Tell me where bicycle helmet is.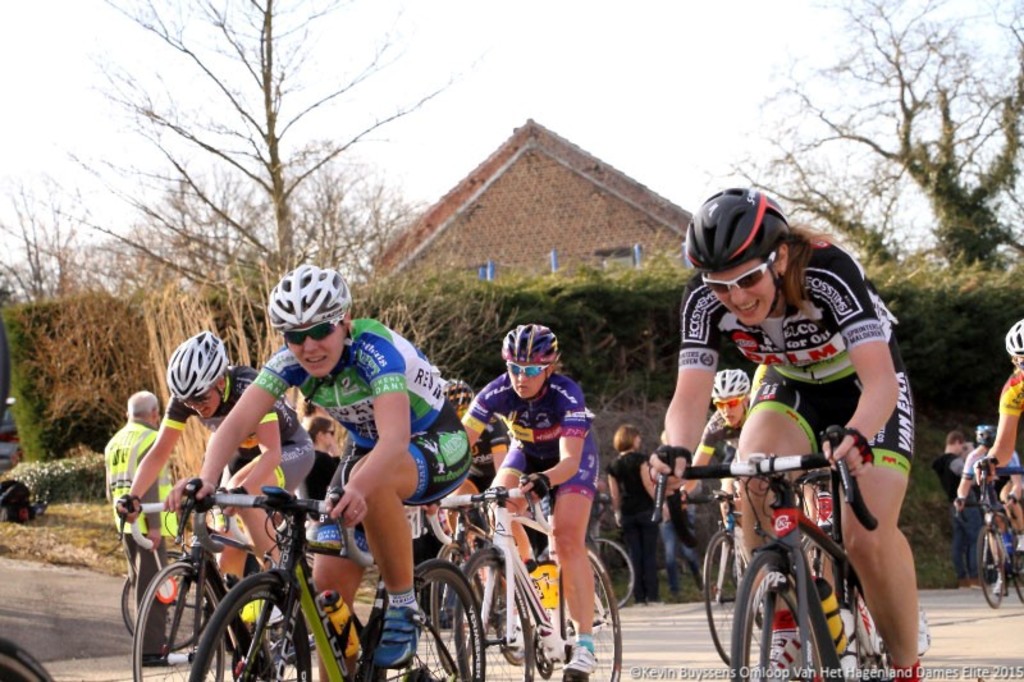
bicycle helmet is at [1005,320,1021,356].
